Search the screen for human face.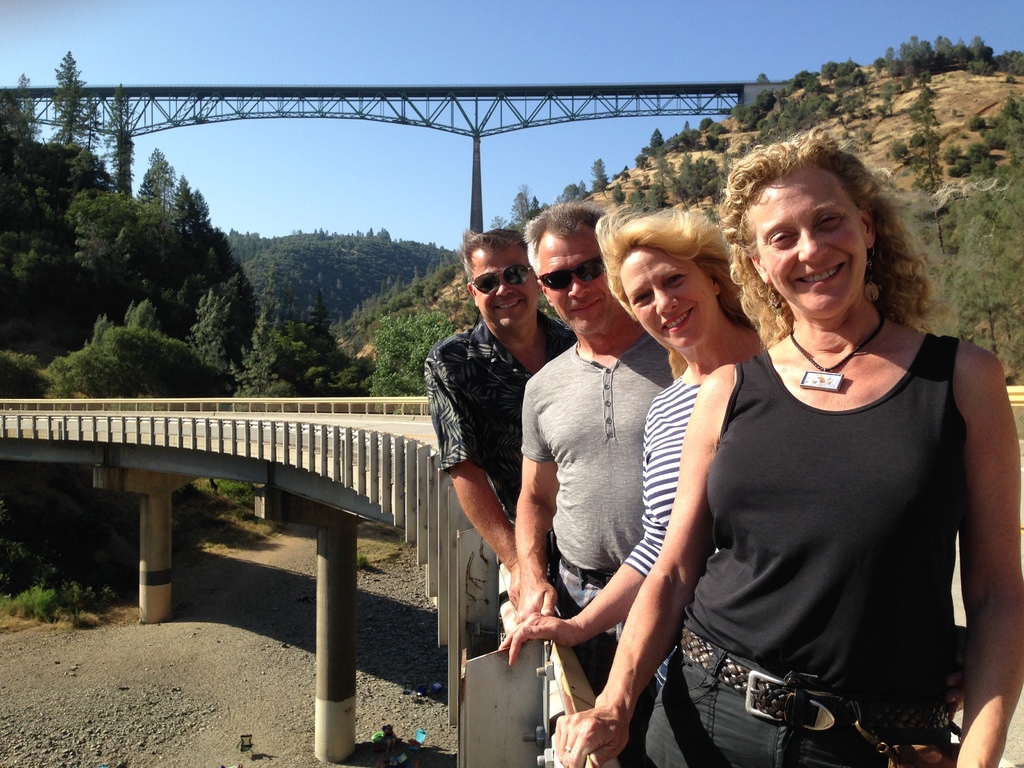
Found at {"x1": 745, "y1": 166, "x2": 867, "y2": 322}.
